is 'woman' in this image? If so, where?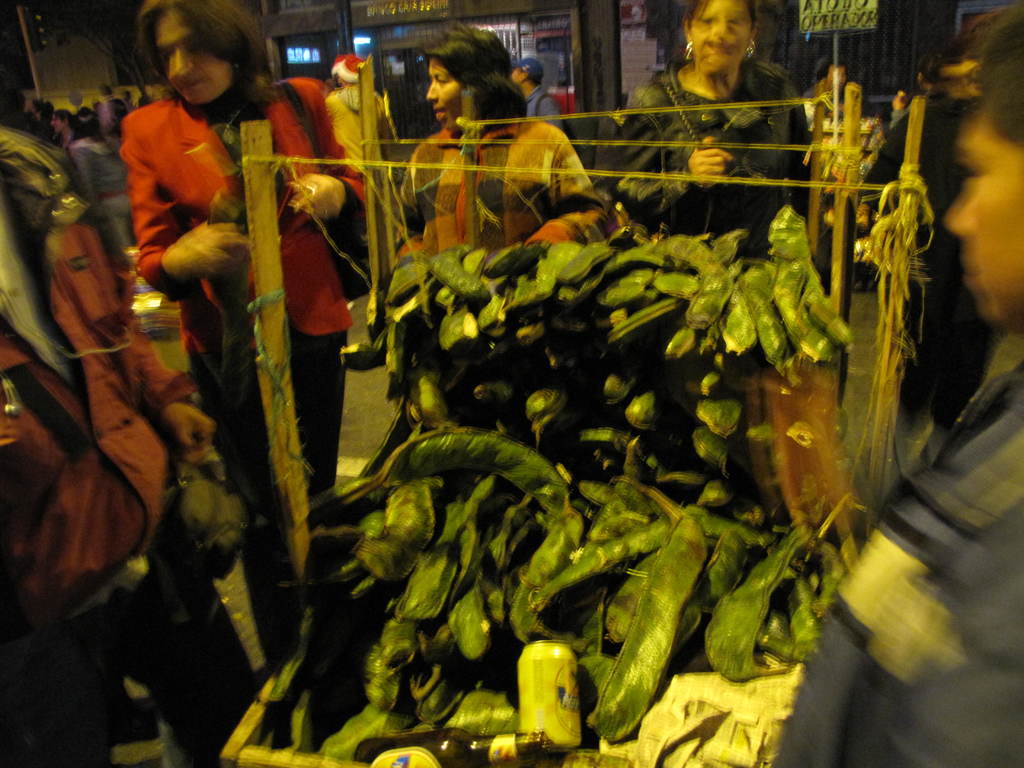
Yes, at BBox(610, 0, 838, 264).
